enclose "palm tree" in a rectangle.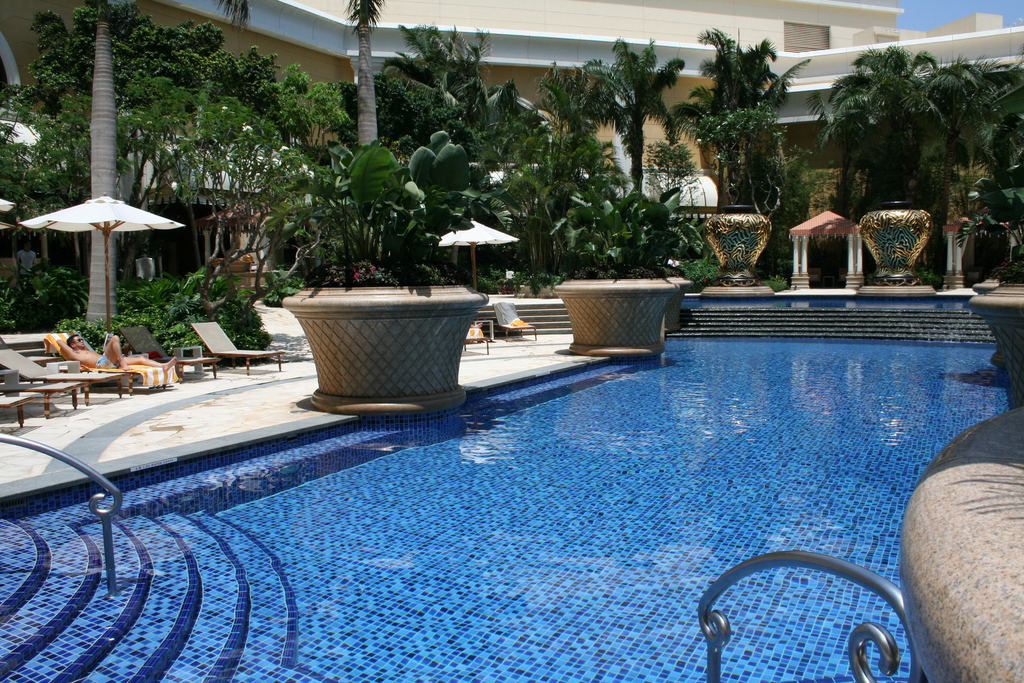
locate(544, 56, 587, 201).
